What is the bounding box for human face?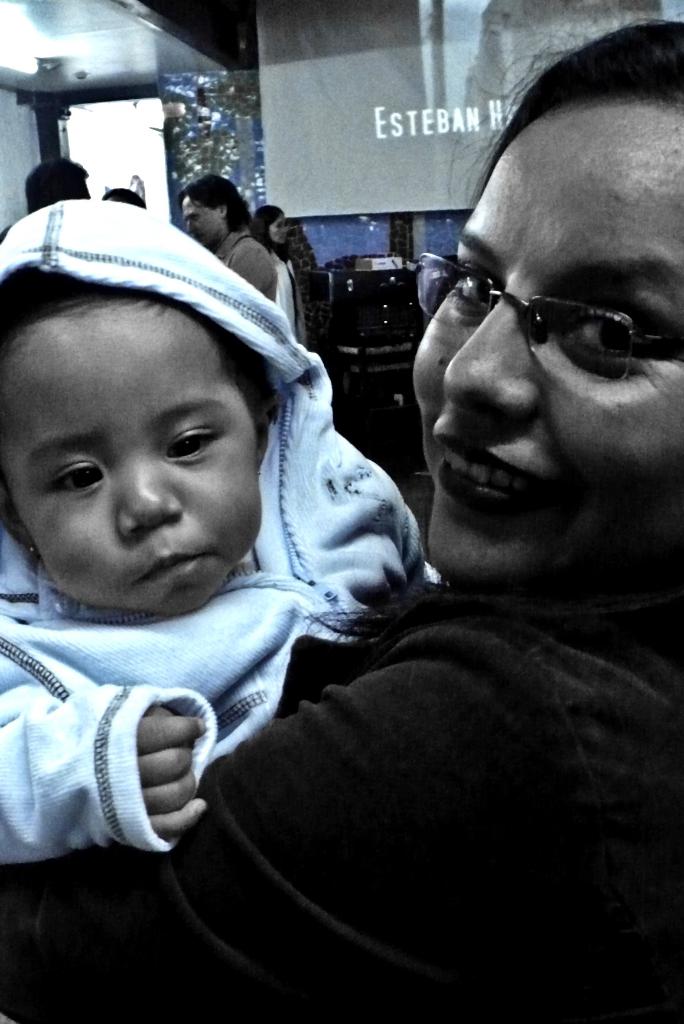
x1=0, y1=310, x2=273, y2=617.
